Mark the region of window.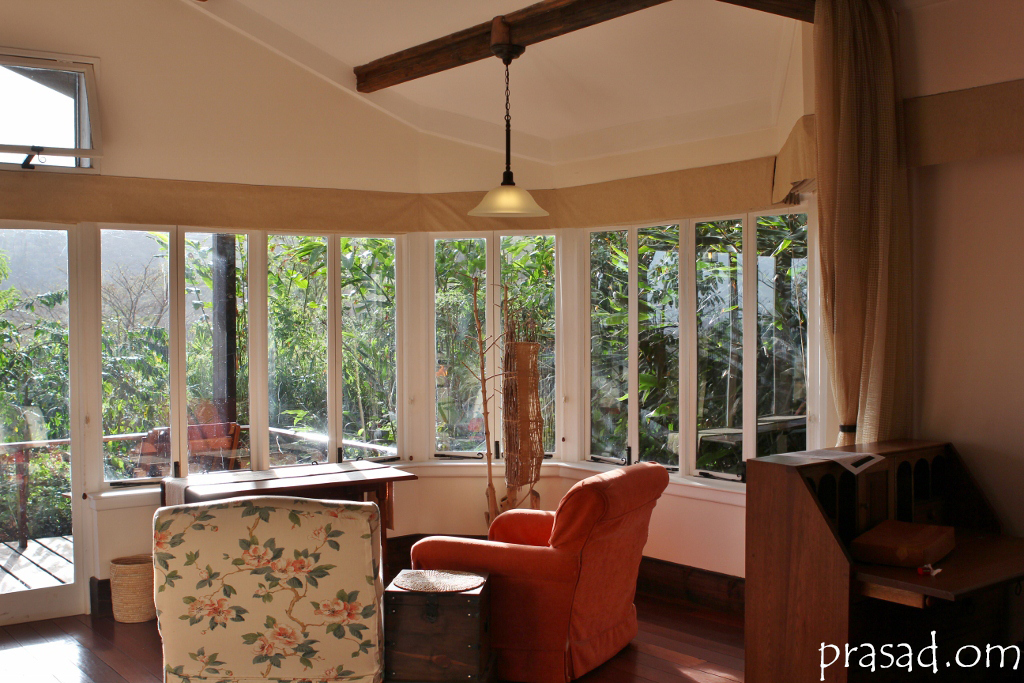
Region: <box>426,226,572,466</box>.
